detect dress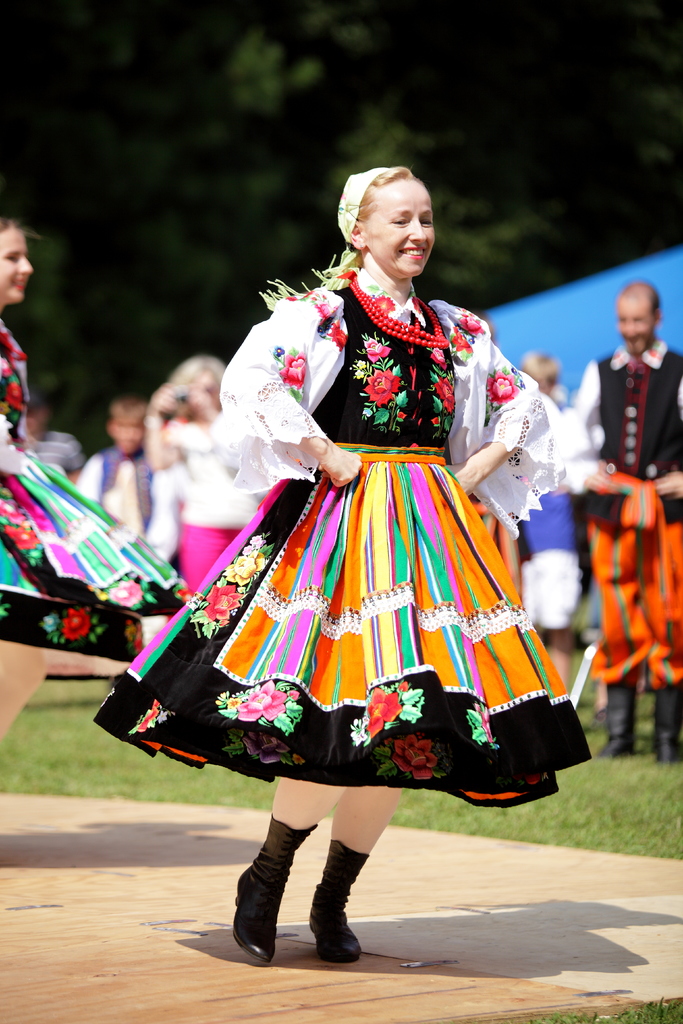
box=[88, 278, 589, 802]
